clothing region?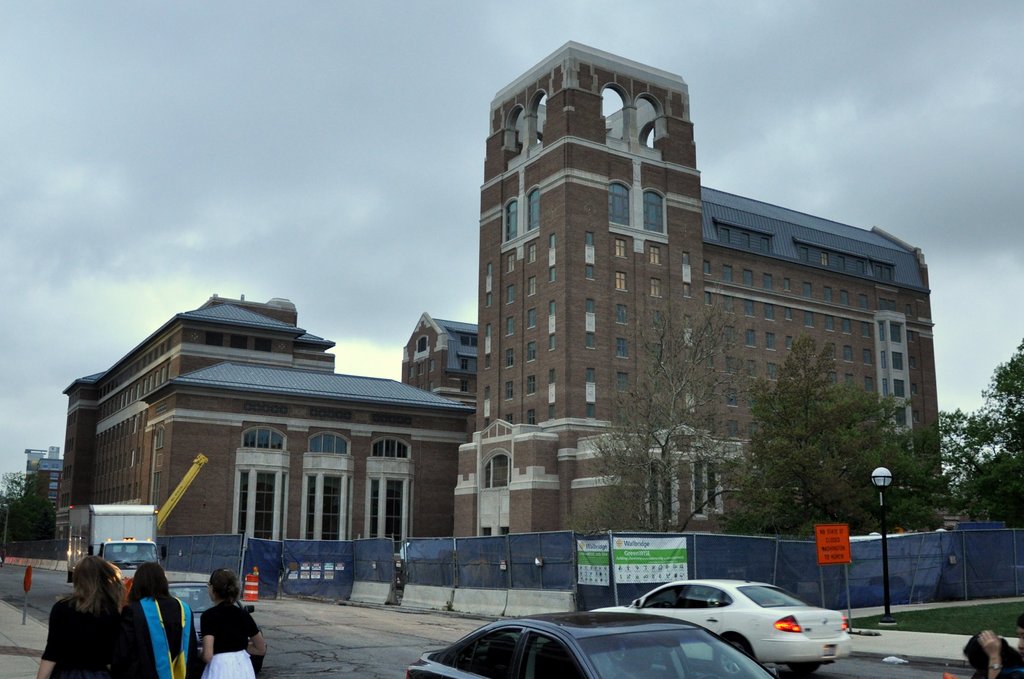
bbox=(42, 589, 113, 678)
